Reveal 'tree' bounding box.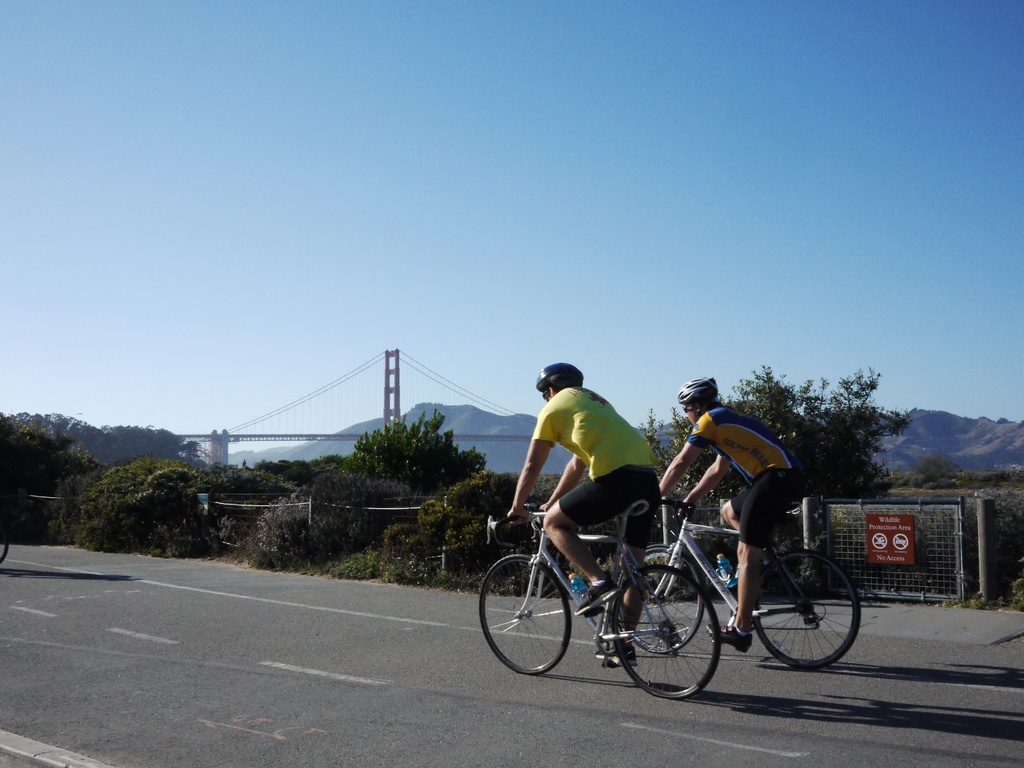
Revealed: <bbox>184, 454, 303, 556</bbox>.
